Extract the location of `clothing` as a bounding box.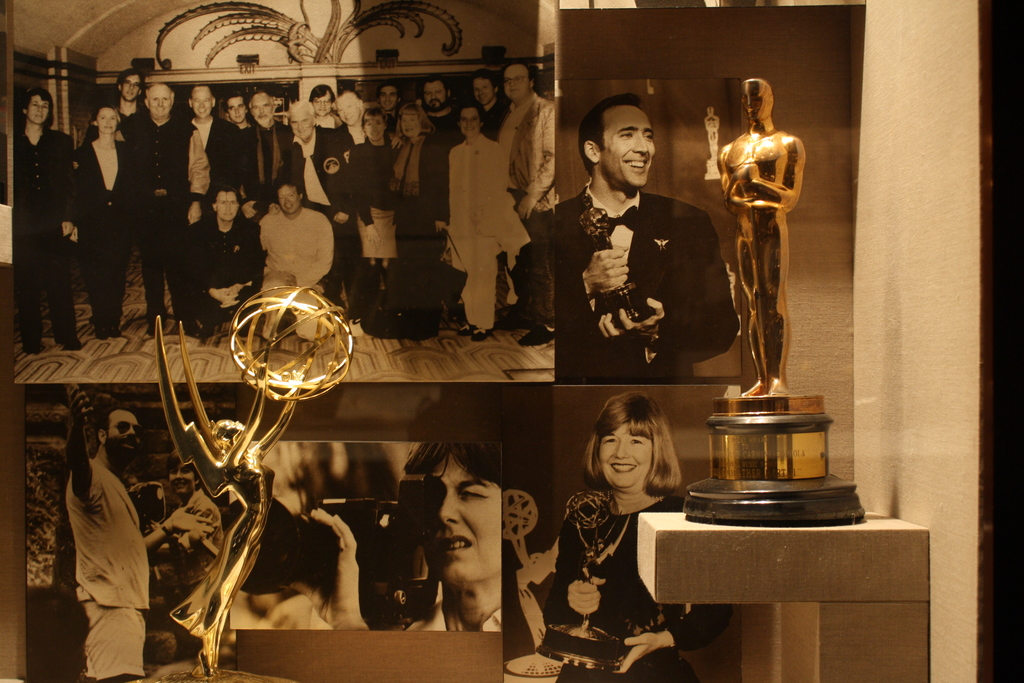
rect(441, 146, 532, 347).
